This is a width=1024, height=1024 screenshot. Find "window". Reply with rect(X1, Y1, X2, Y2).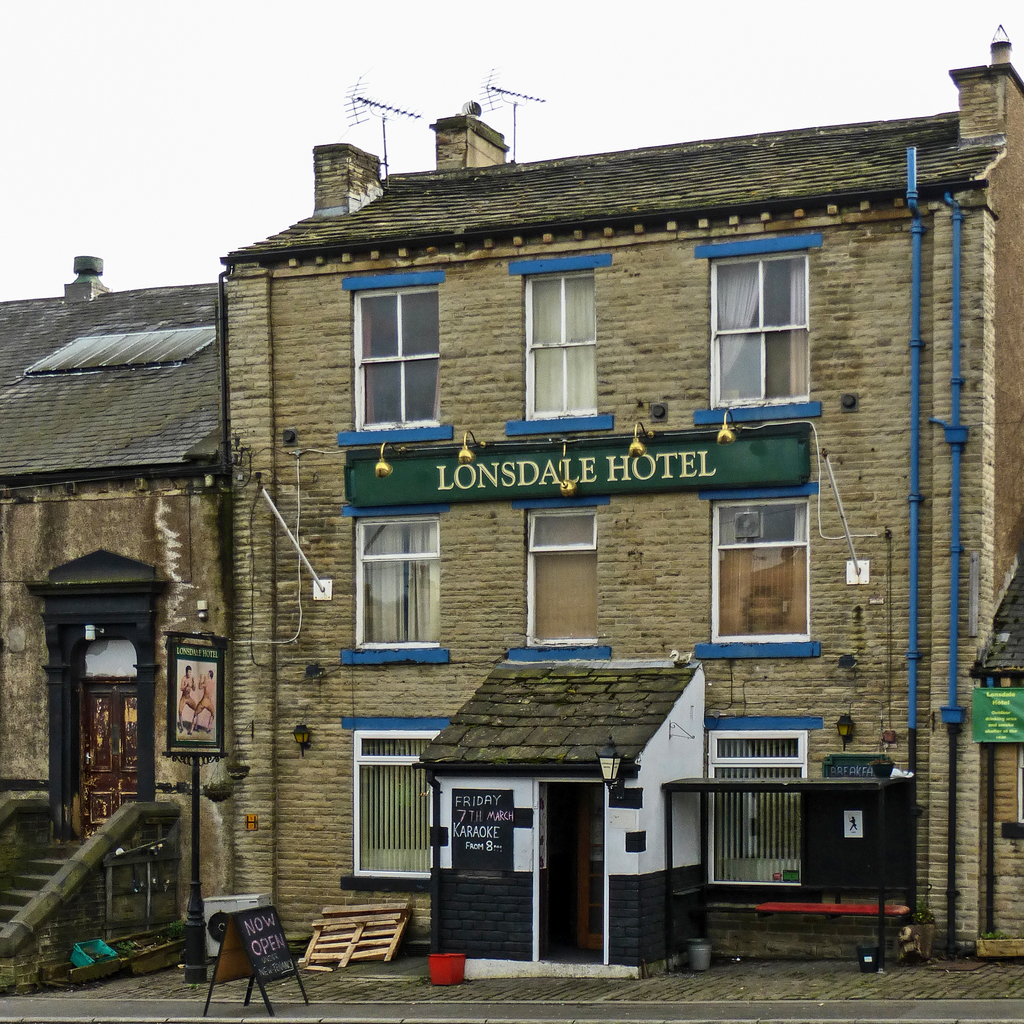
rect(723, 228, 829, 406).
